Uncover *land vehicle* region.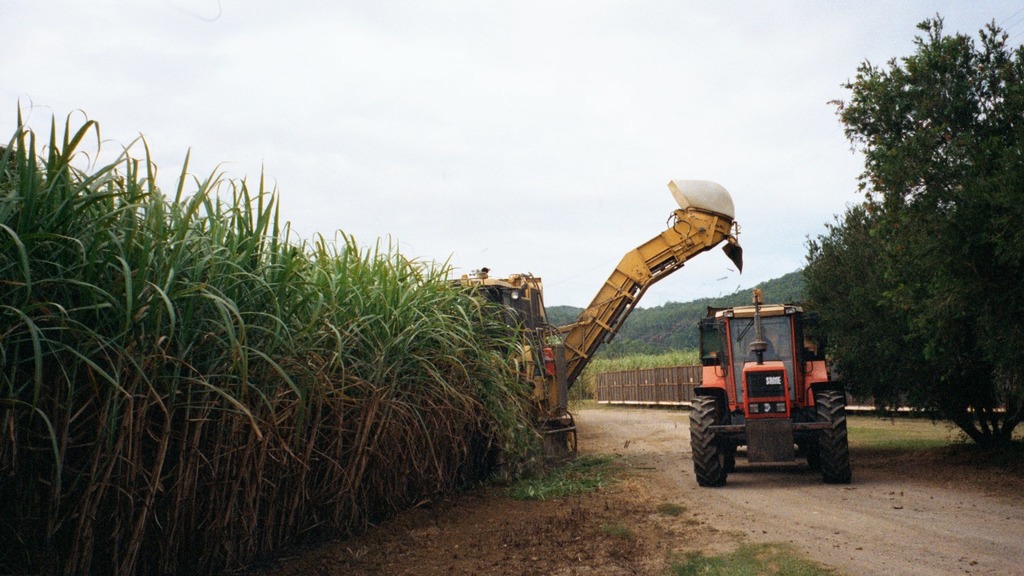
Uncovered: 701,293,856,487.
